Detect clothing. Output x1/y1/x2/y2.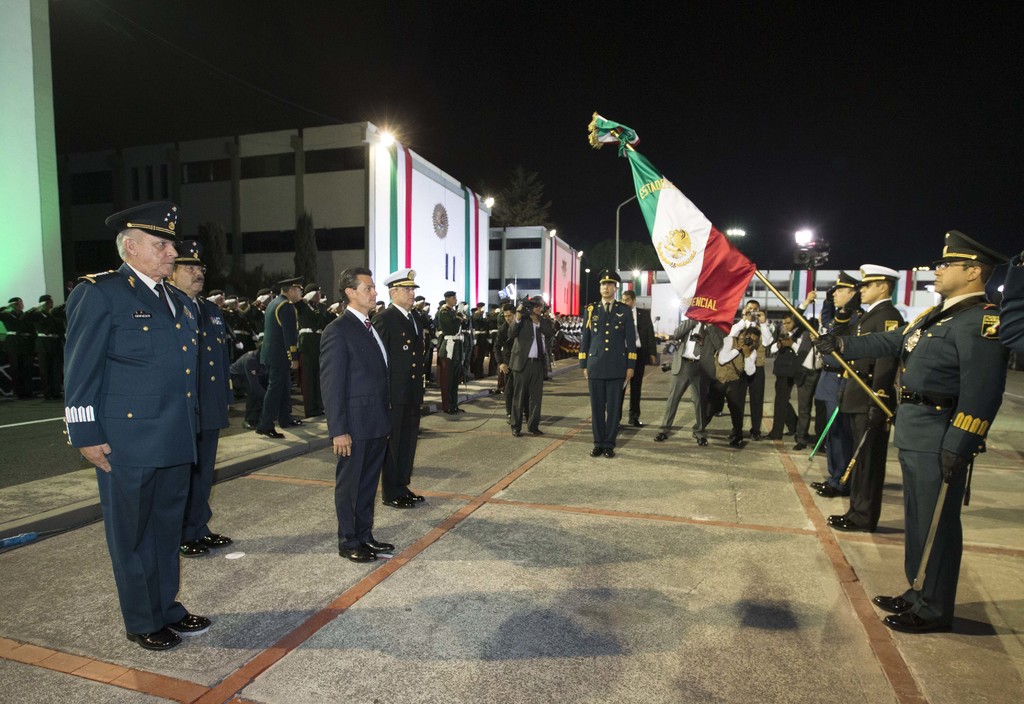
782/316/844/431.
